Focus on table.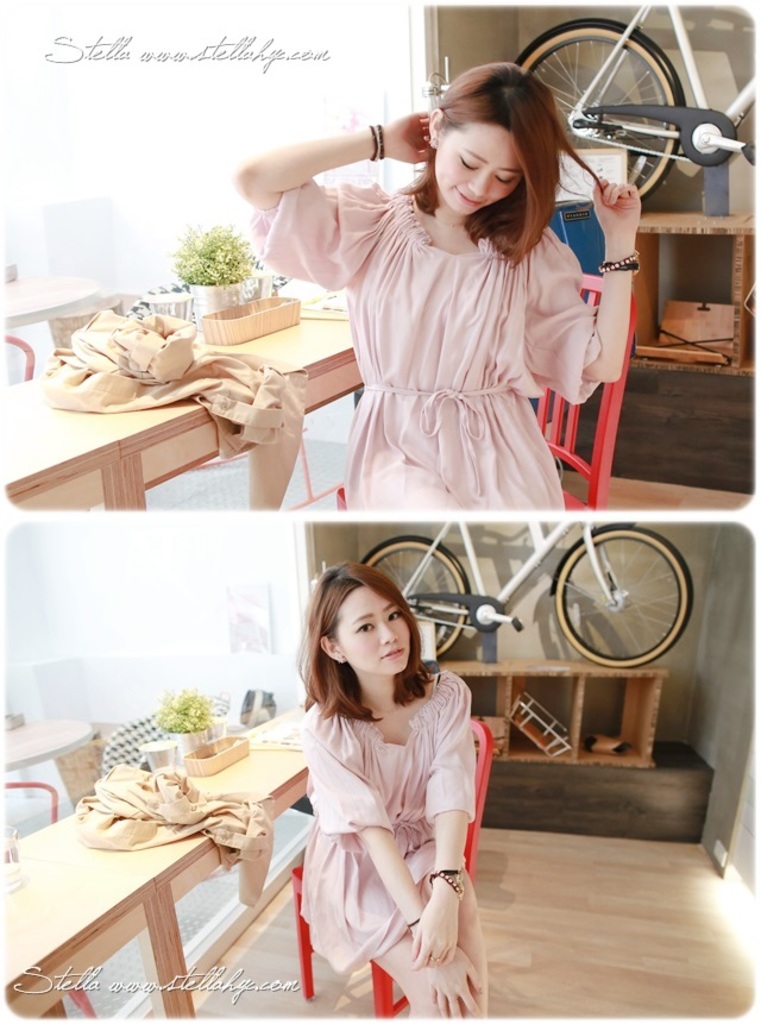
Focused at 0 689 331 1023.
